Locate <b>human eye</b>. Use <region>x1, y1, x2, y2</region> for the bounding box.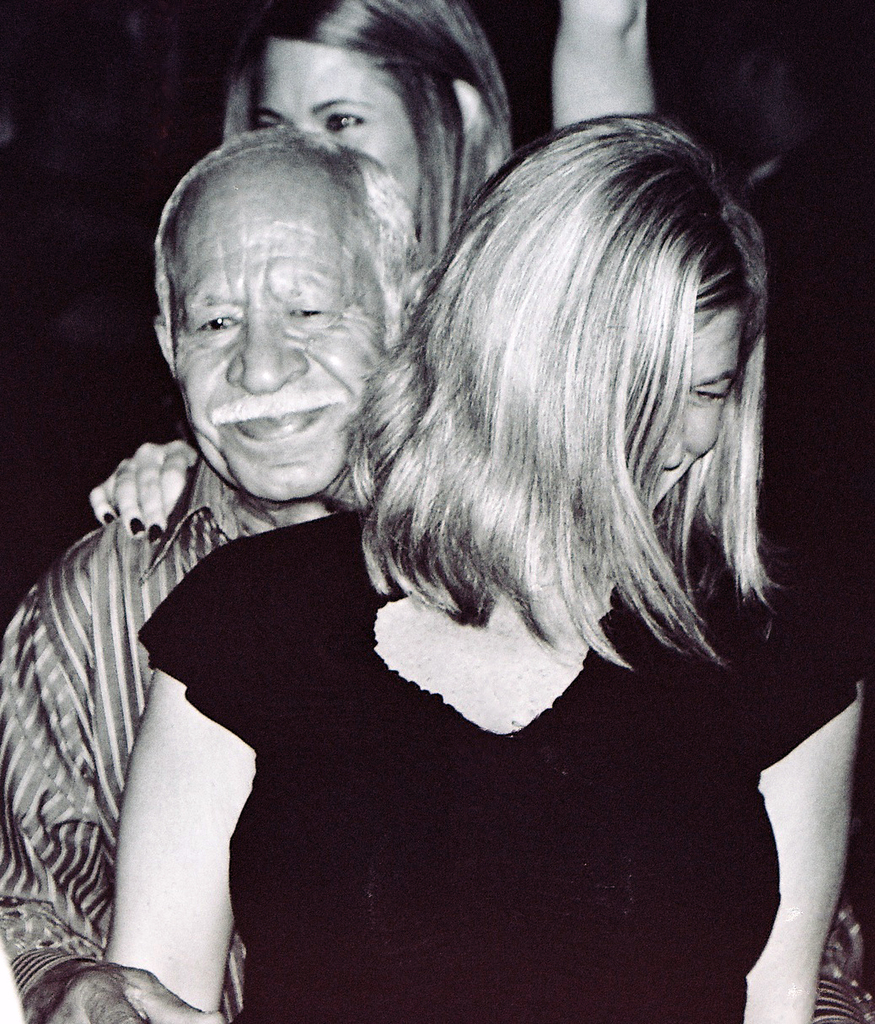
<region>322, 107, 372, 137</region>.
